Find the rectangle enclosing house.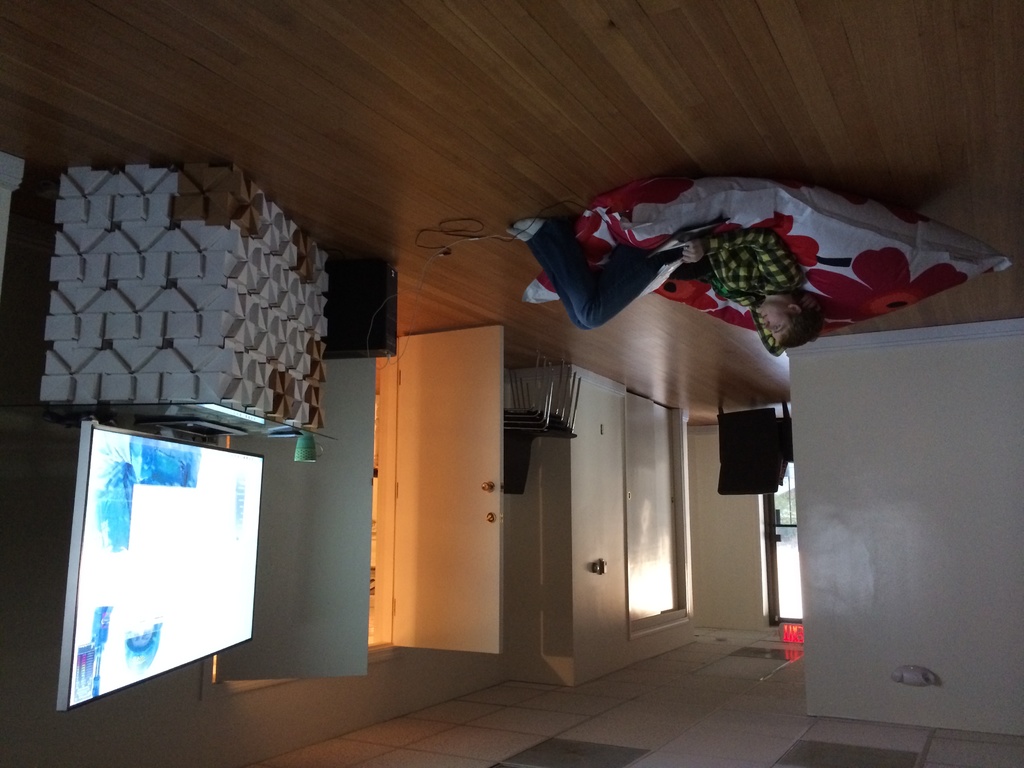
detection(0, 15, 1023, 758).
